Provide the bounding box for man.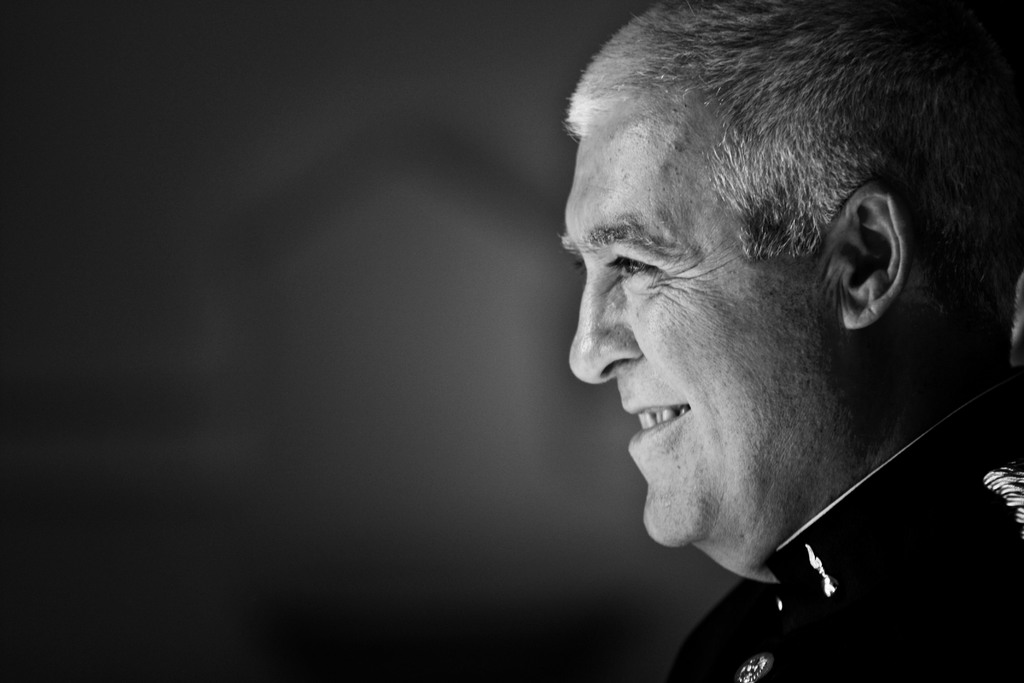
552:0:1023:682.
